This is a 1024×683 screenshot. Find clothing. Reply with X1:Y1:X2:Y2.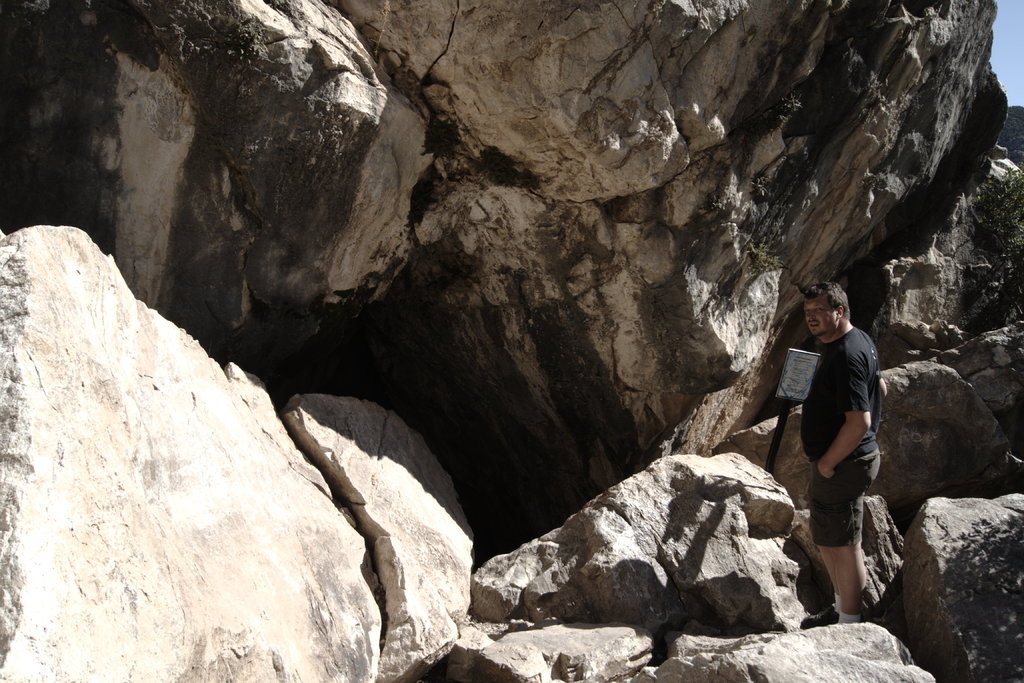
785:288:888:577.
